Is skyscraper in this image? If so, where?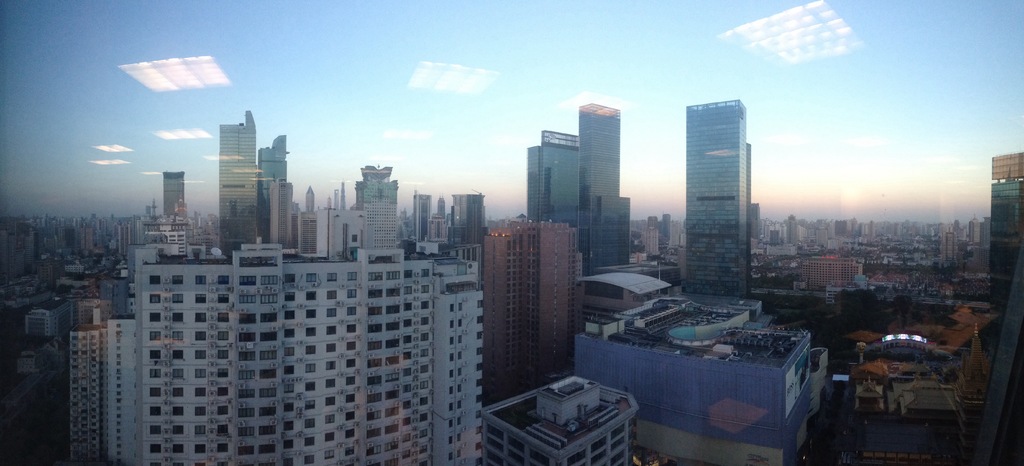
Yes, at pyautogui.locateOnScreen(484, 372, 637, 465).
